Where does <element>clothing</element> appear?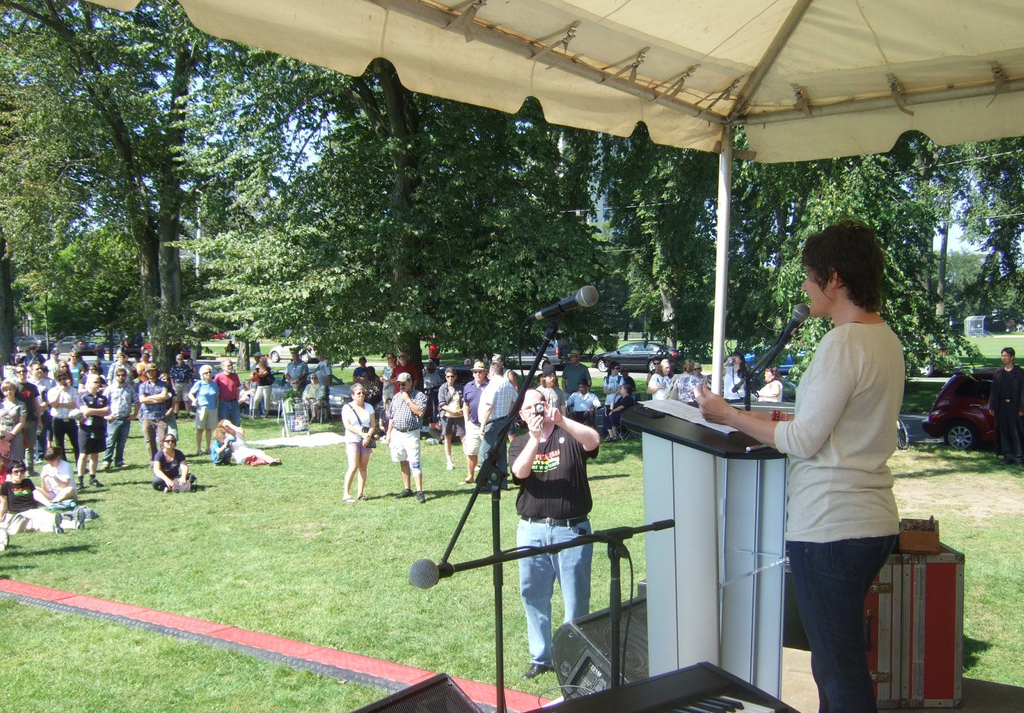
Appears at <bbox>103, 378, 143, 460</bbox>.
